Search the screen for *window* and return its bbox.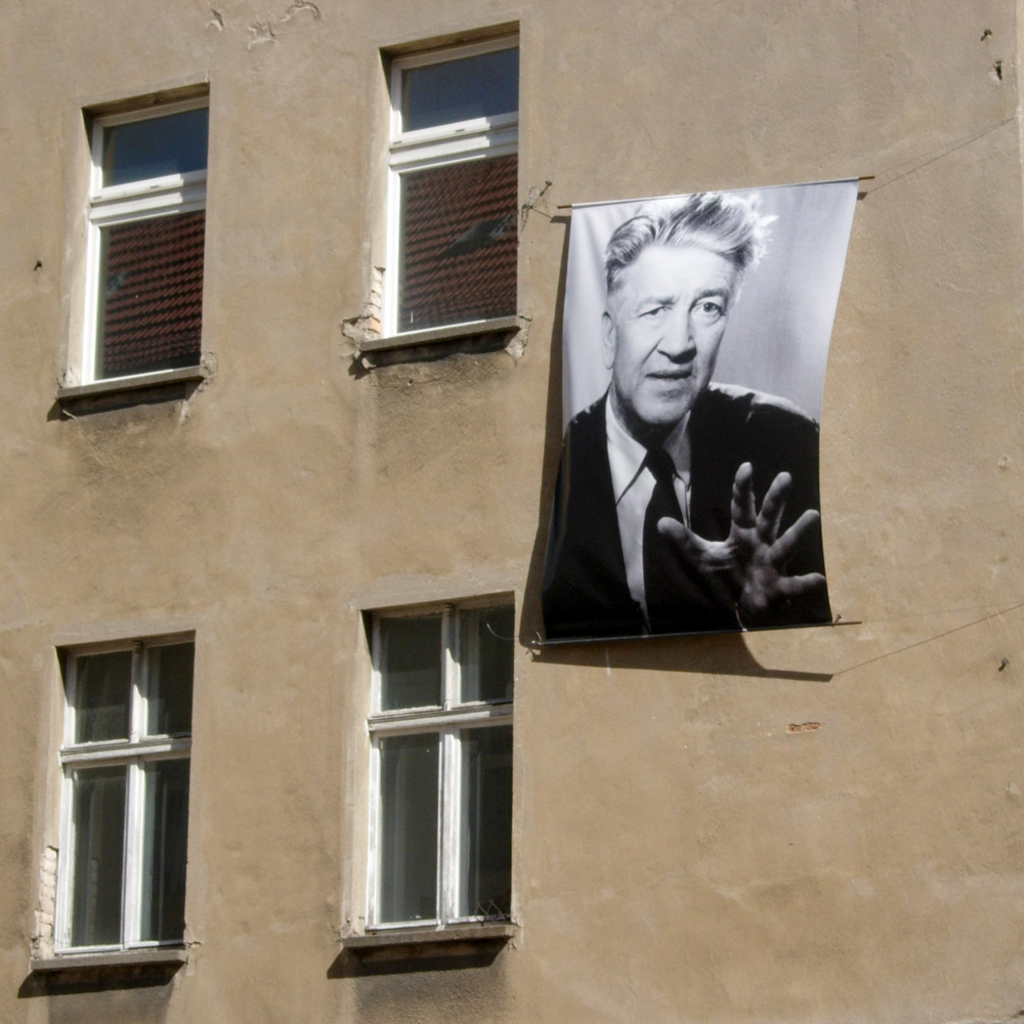
Found: 355, 562, 541, 962.
